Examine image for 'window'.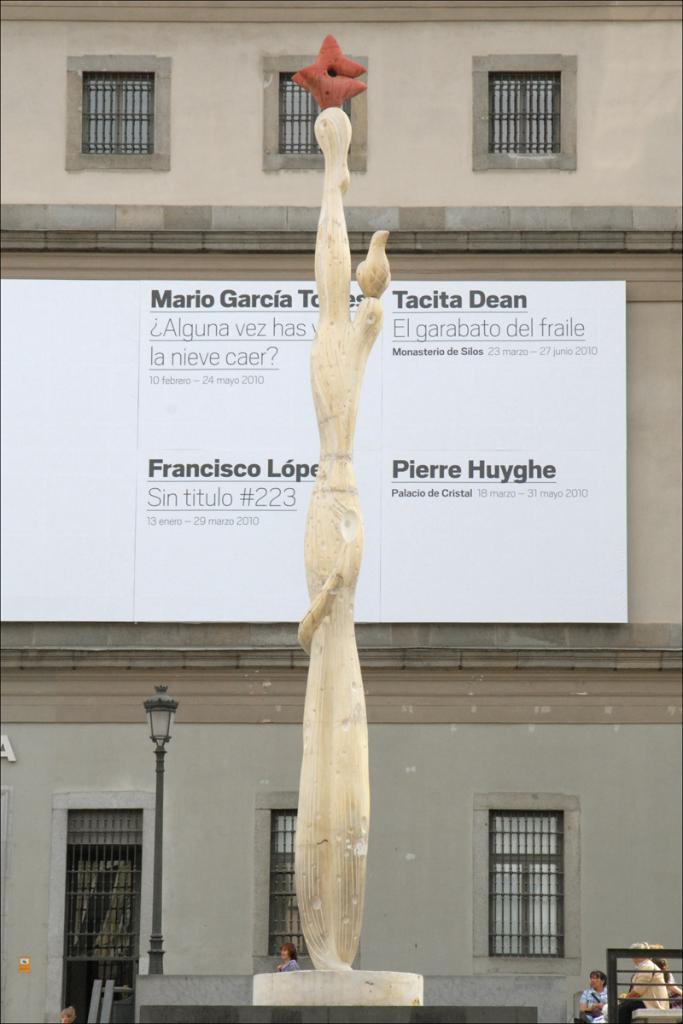
Examination result: <region>273, 812, 318, 965</region>.
